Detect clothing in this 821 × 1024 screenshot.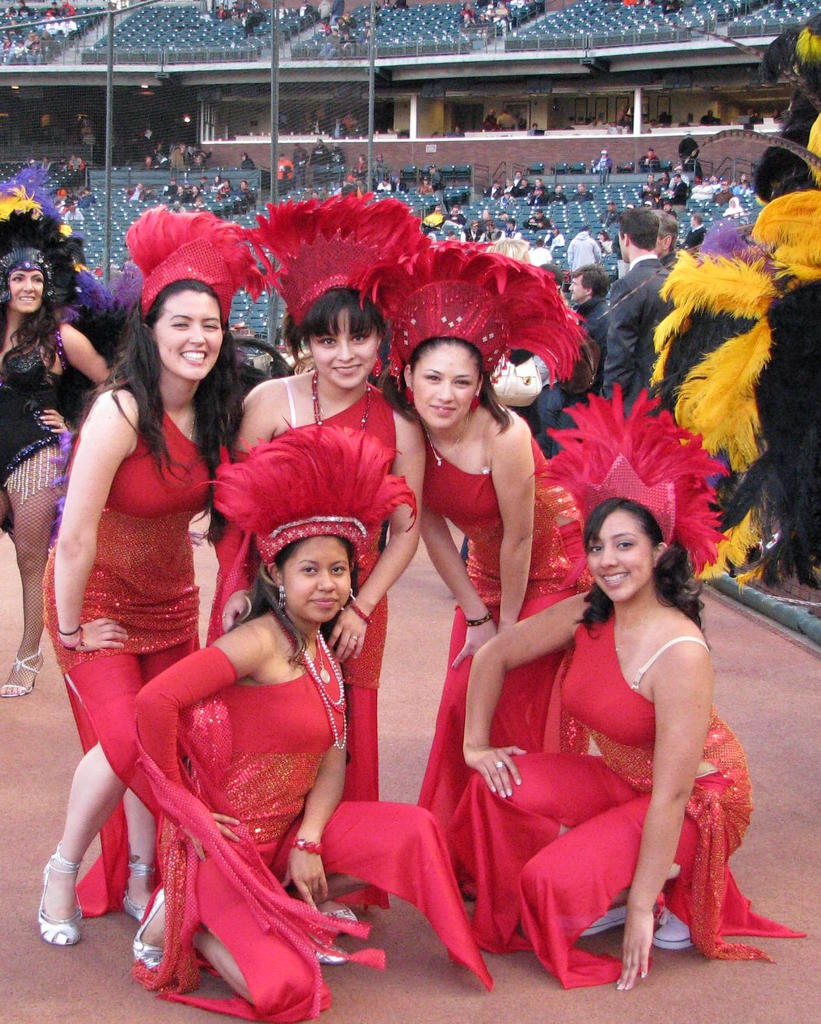
Detection: {"left": 0, "top": 306, "right": 69, "bottom": 508}.
